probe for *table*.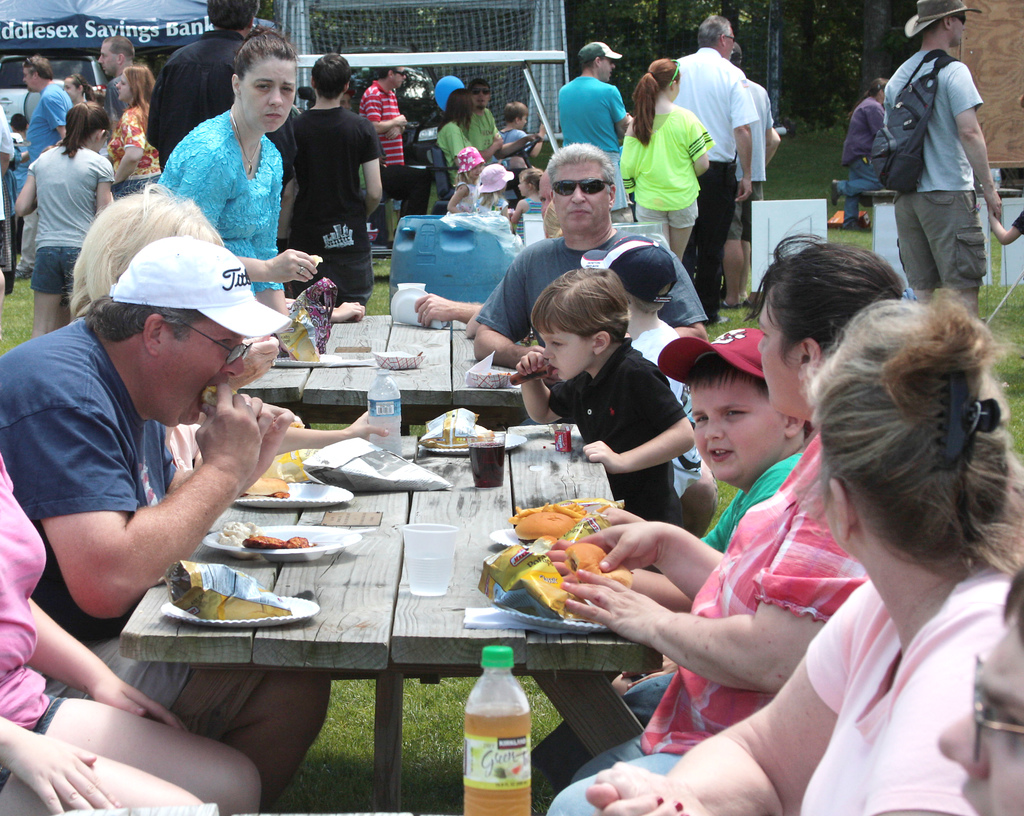
Probe result: bbox(118, 434, 648, 780).
